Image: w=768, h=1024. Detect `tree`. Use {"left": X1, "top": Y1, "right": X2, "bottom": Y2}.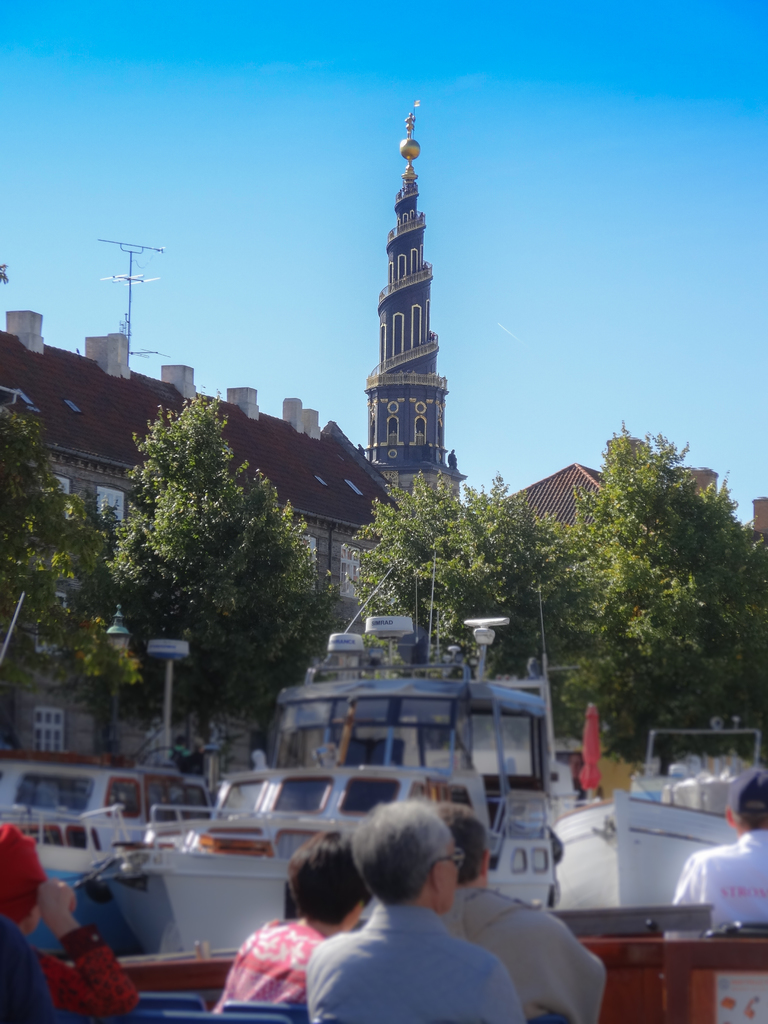
{"left": 72, "top": 378, "right": 339, "bottom": 733}.
